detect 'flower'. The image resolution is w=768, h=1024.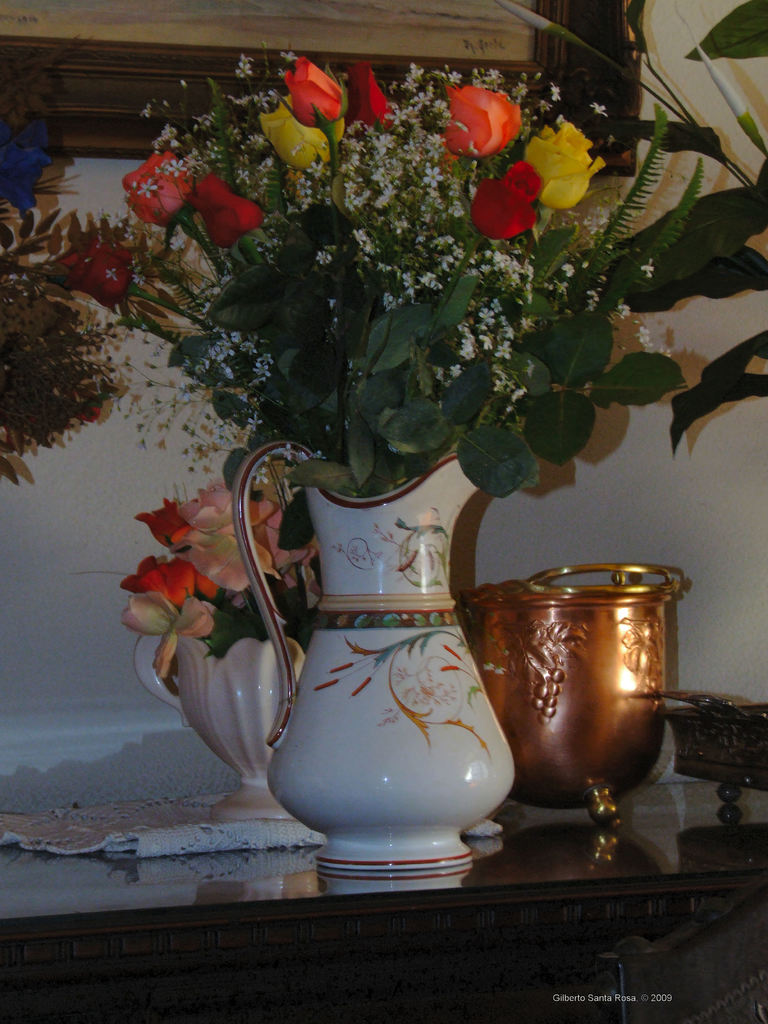
(left=112, top=136, right=217, bottom=236).
